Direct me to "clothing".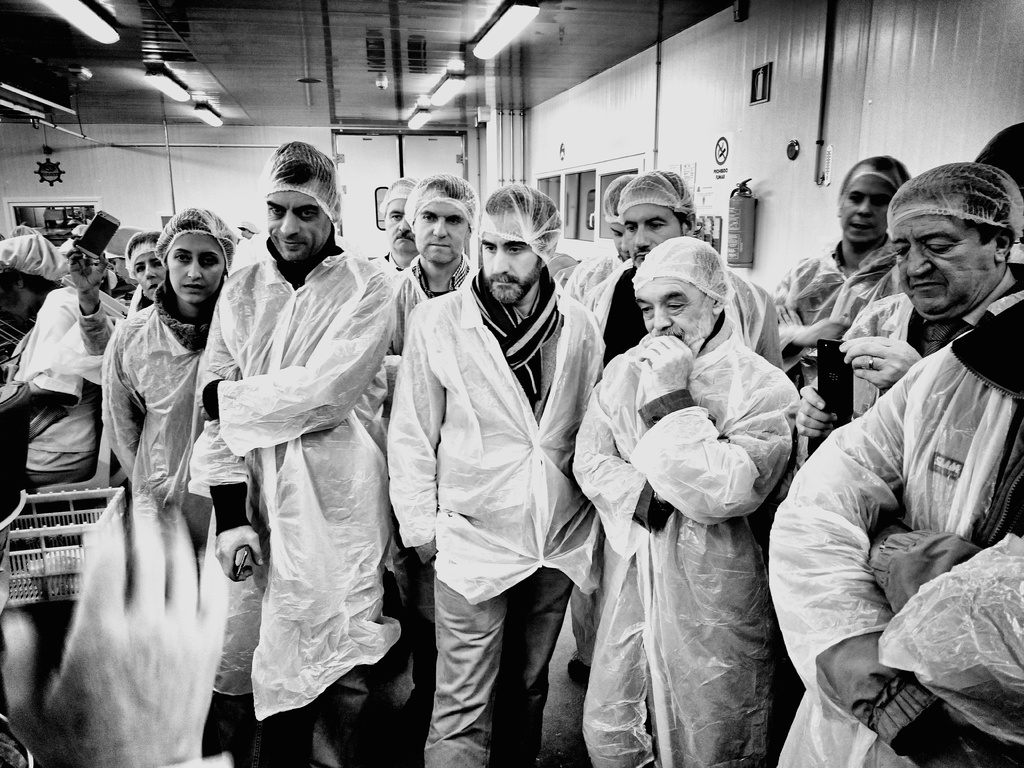
Direction: detection(812, 285, 1009, 419).
